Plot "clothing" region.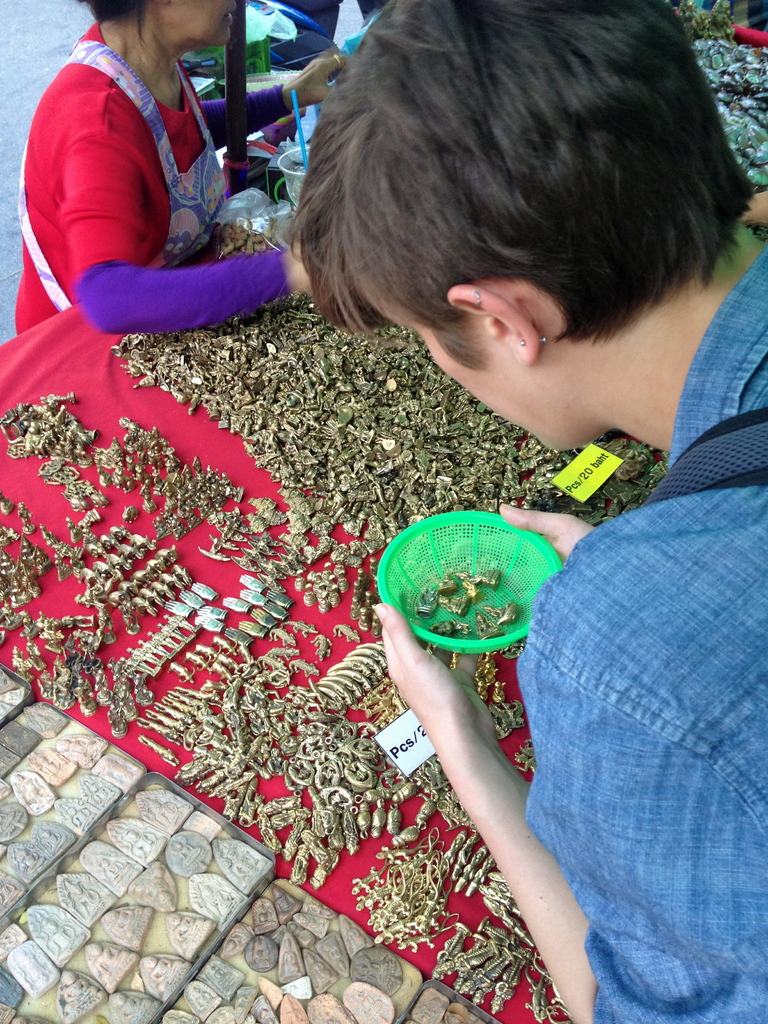
Plotted at [left=15, top=10, right=299, bottom=330].
